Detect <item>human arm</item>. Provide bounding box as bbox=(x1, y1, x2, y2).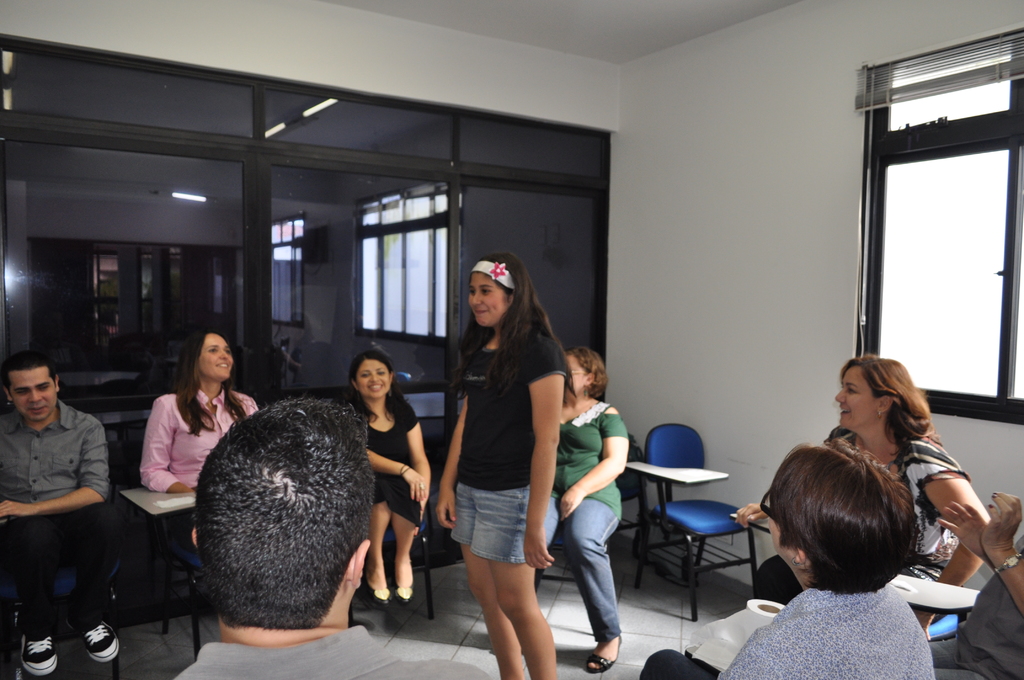
bbox=(897, 449, 1008, 600).
